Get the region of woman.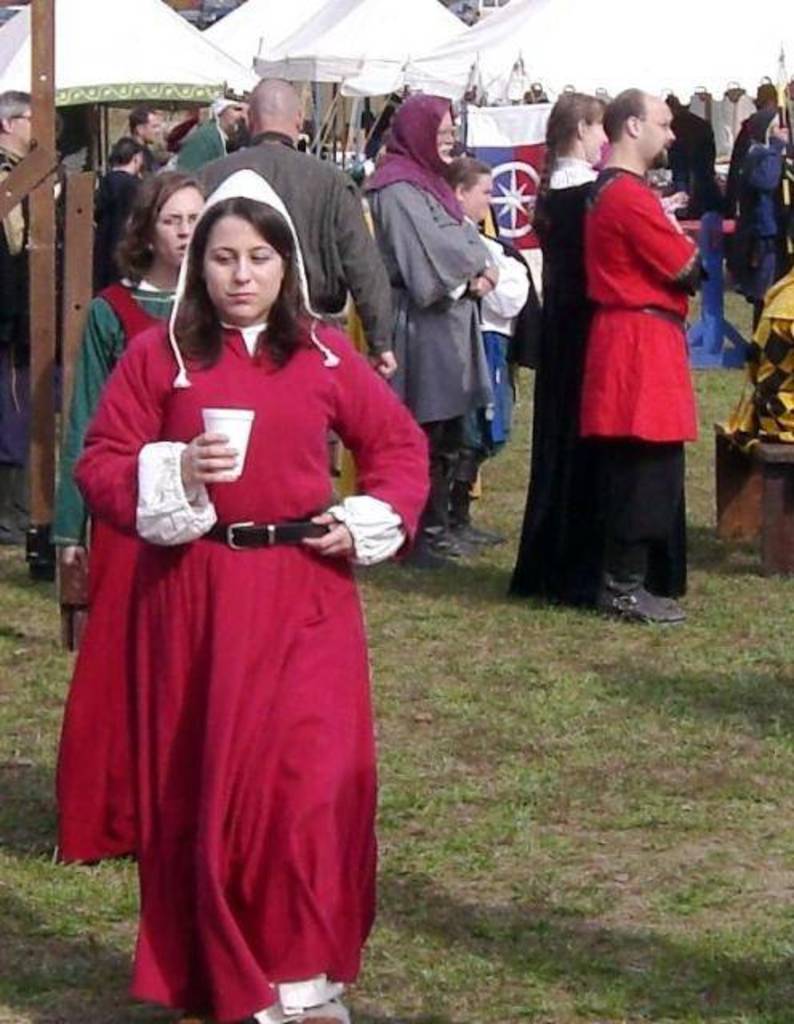
(left=503, top=93, right=637, bottom=610).
